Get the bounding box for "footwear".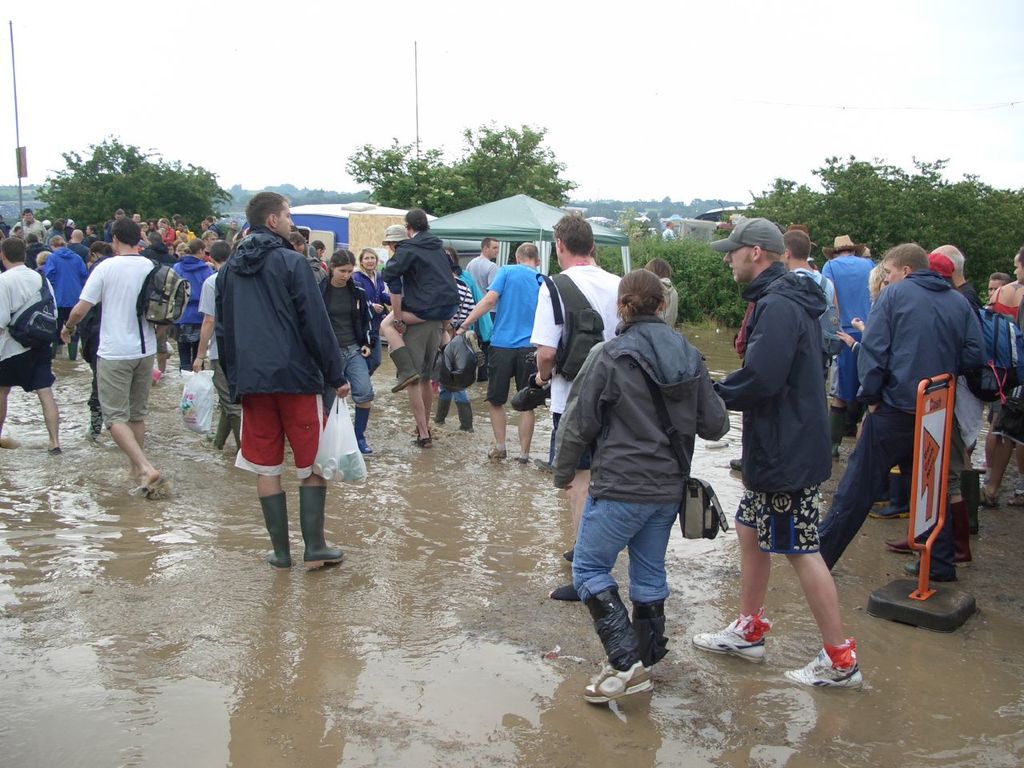
region(584, 658, 650, 705).
